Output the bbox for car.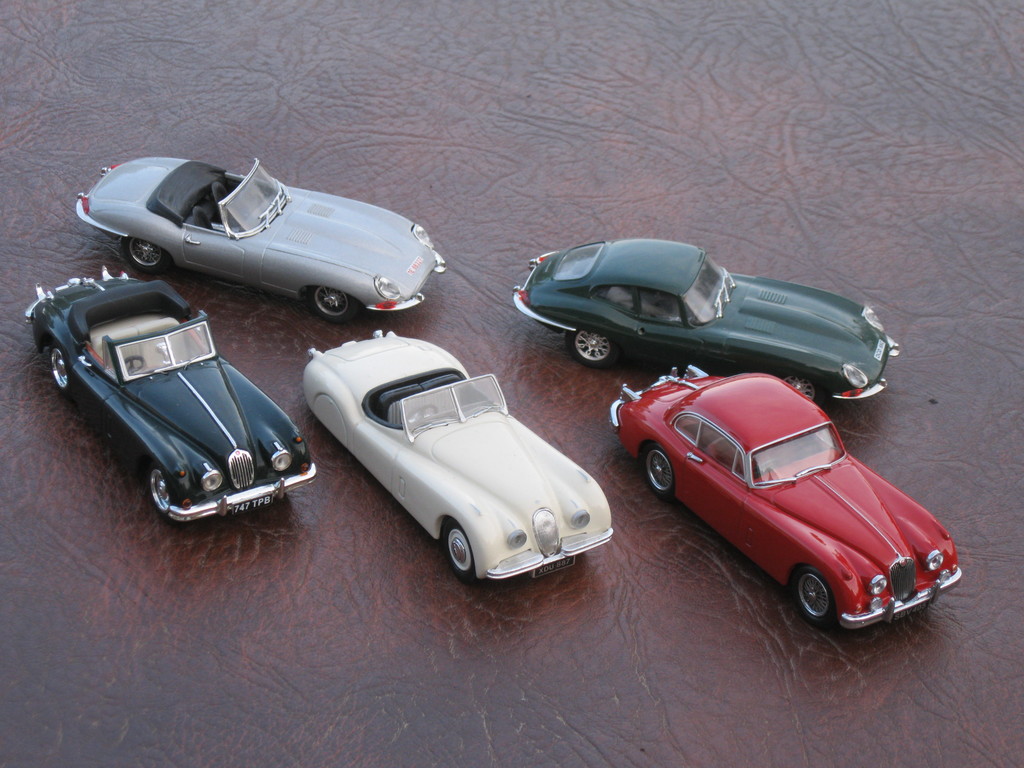
locate(605, 363, 963, 628).
